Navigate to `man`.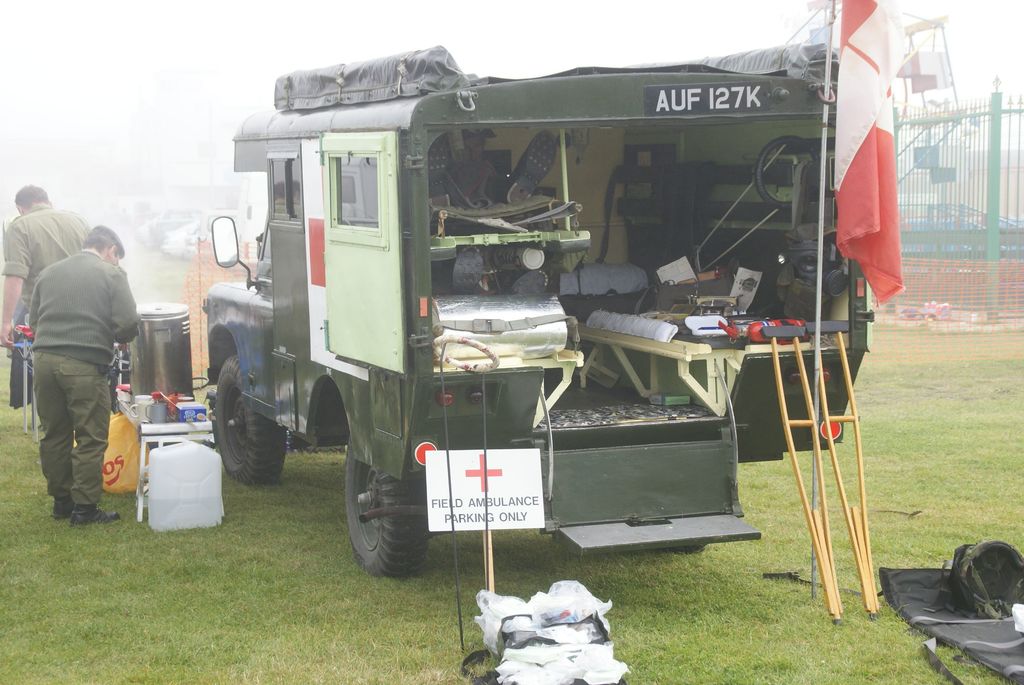
Navigation target: 0 182 90 351.
